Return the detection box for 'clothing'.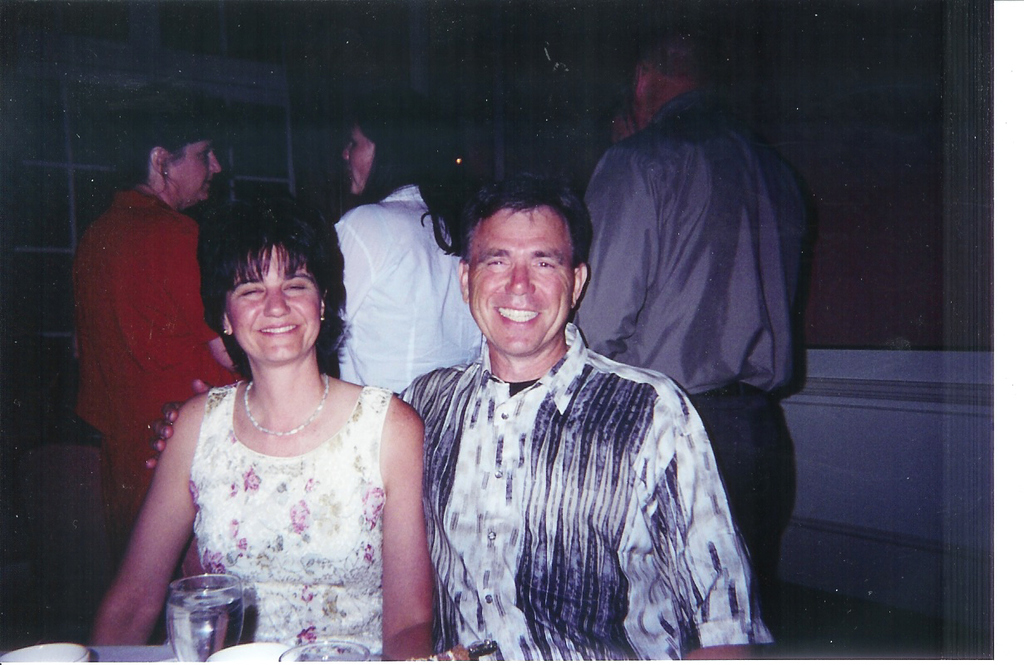
x1=383 y1=282 x2=756 y2=664.
